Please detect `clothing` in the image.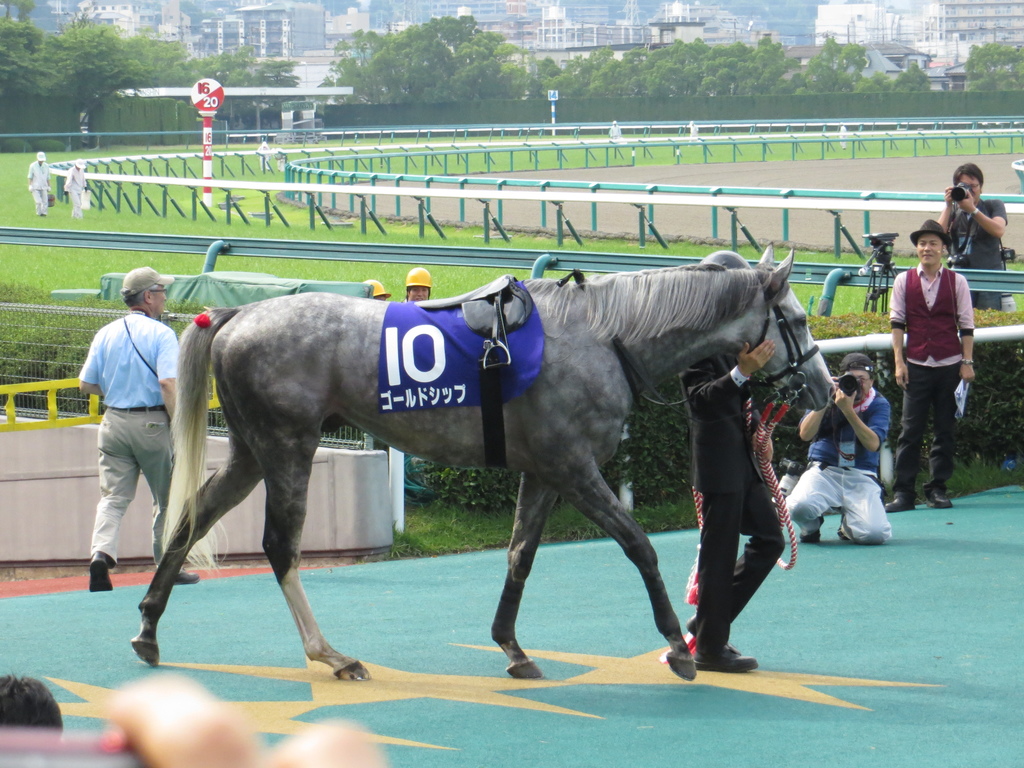
detection(947, 195, 1007, 311).
